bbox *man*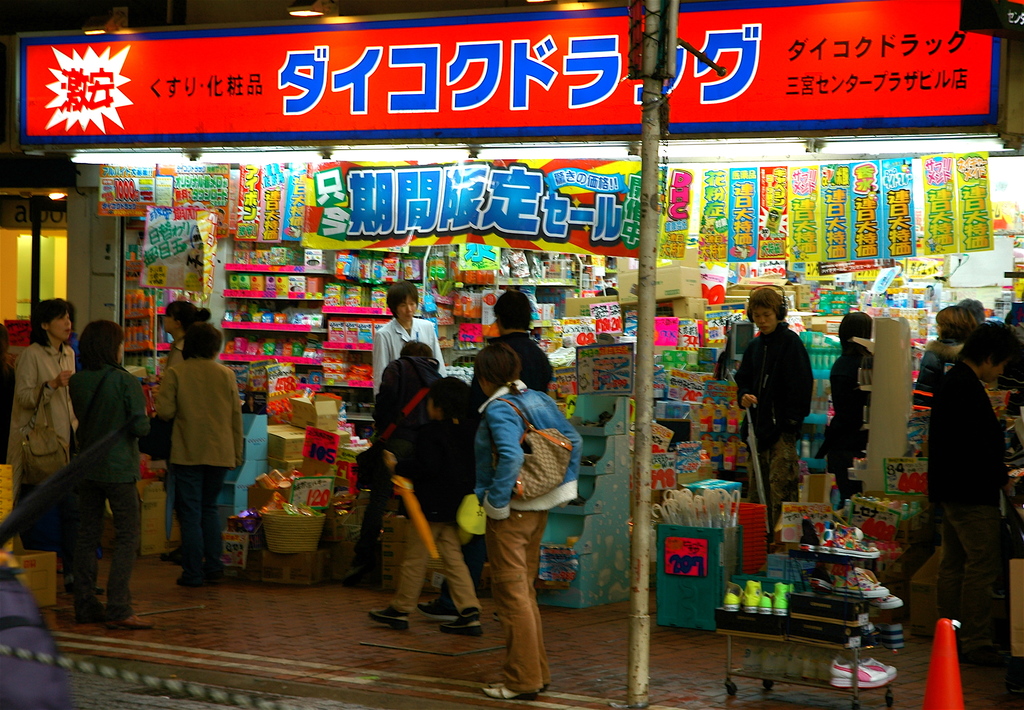
rect(737, 284, 820, 555)
